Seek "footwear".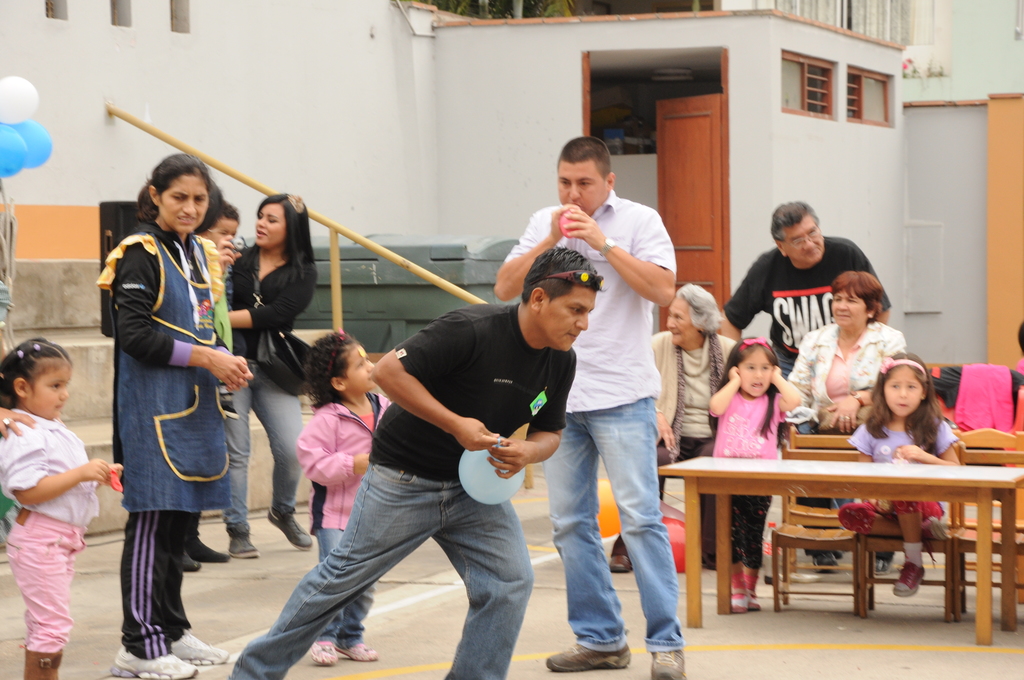
bbox(607, 553, 630, 575).
